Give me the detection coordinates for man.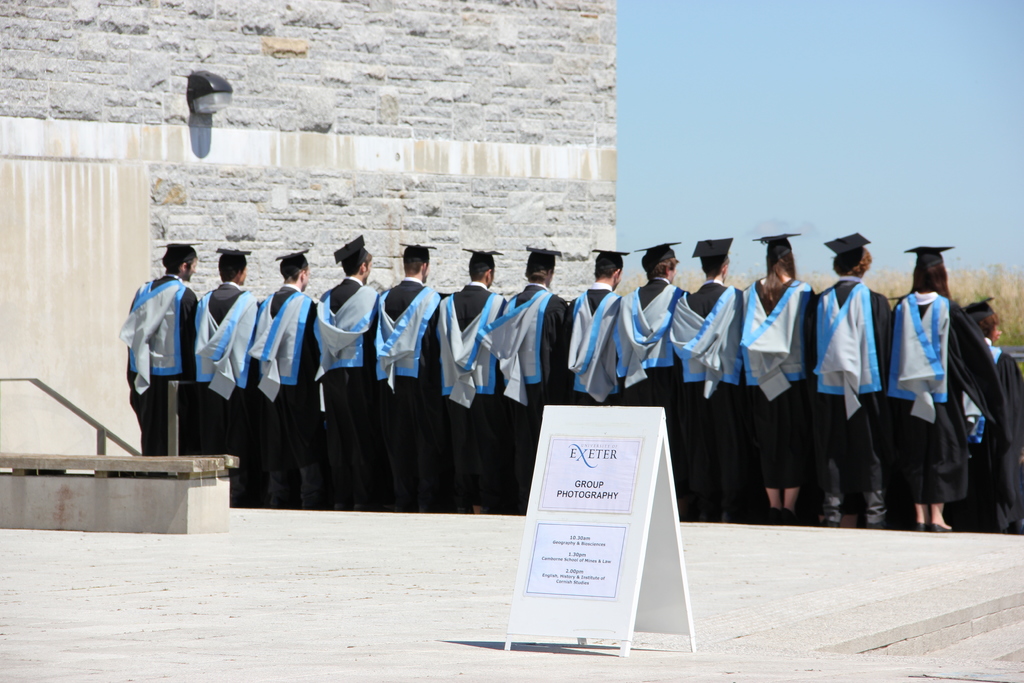
<box>118,235,216,465</box>.
